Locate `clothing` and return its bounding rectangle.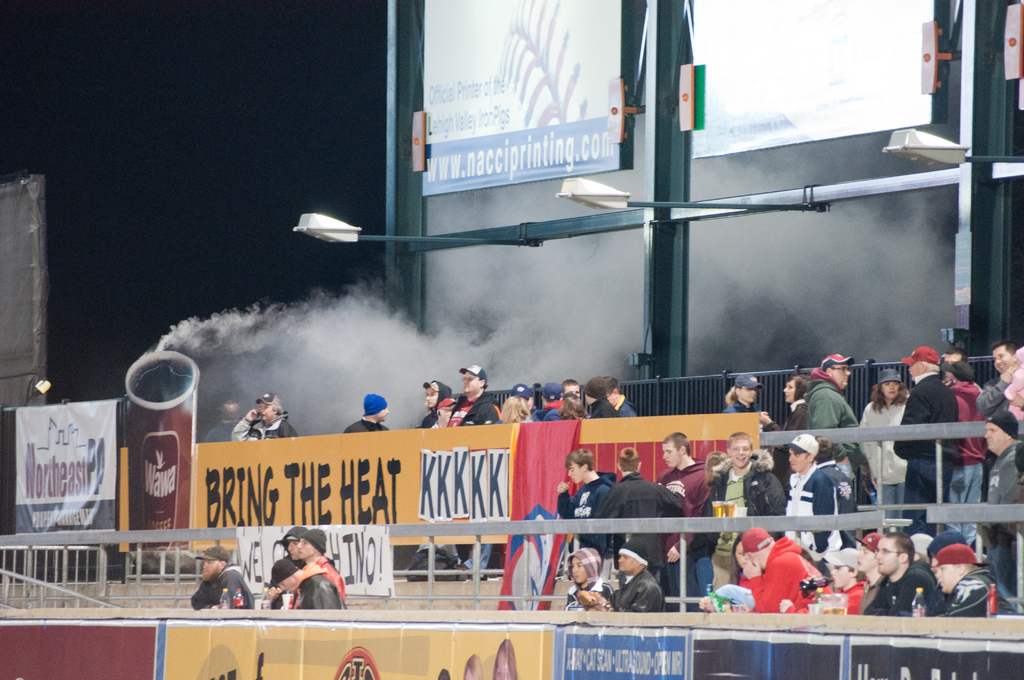
(left=188, top=566, right=251, bottom=609).
